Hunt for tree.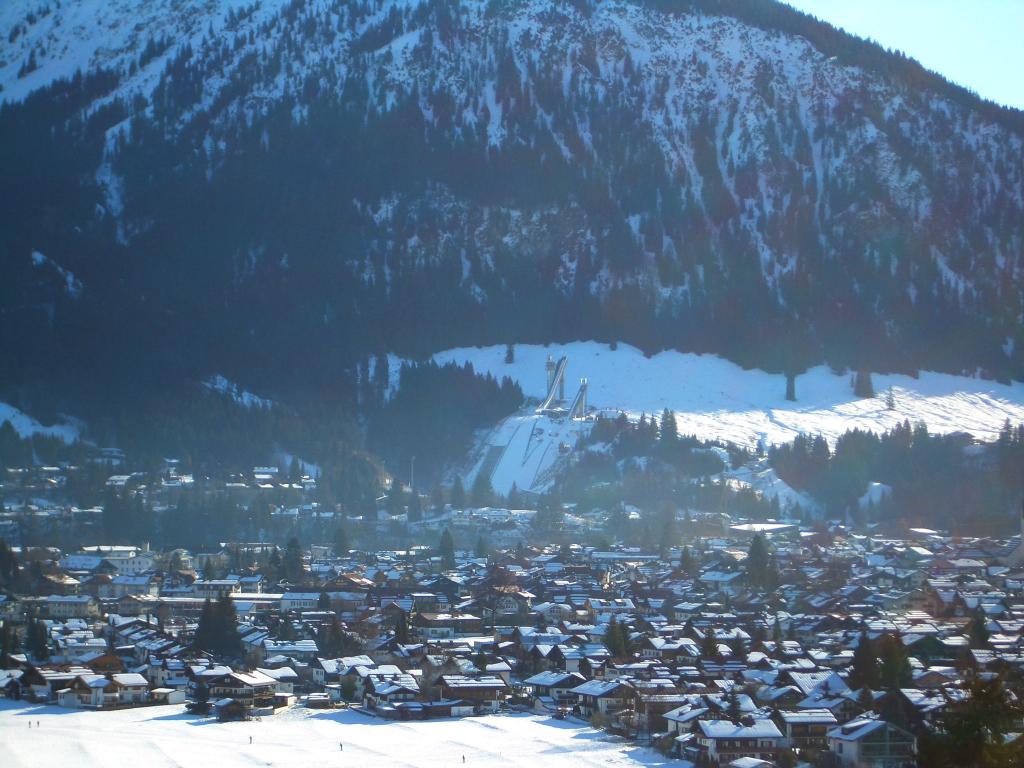
Hunted down at {"x1": 602, "y1": 612, "x2": 634, "y2": 657}.
